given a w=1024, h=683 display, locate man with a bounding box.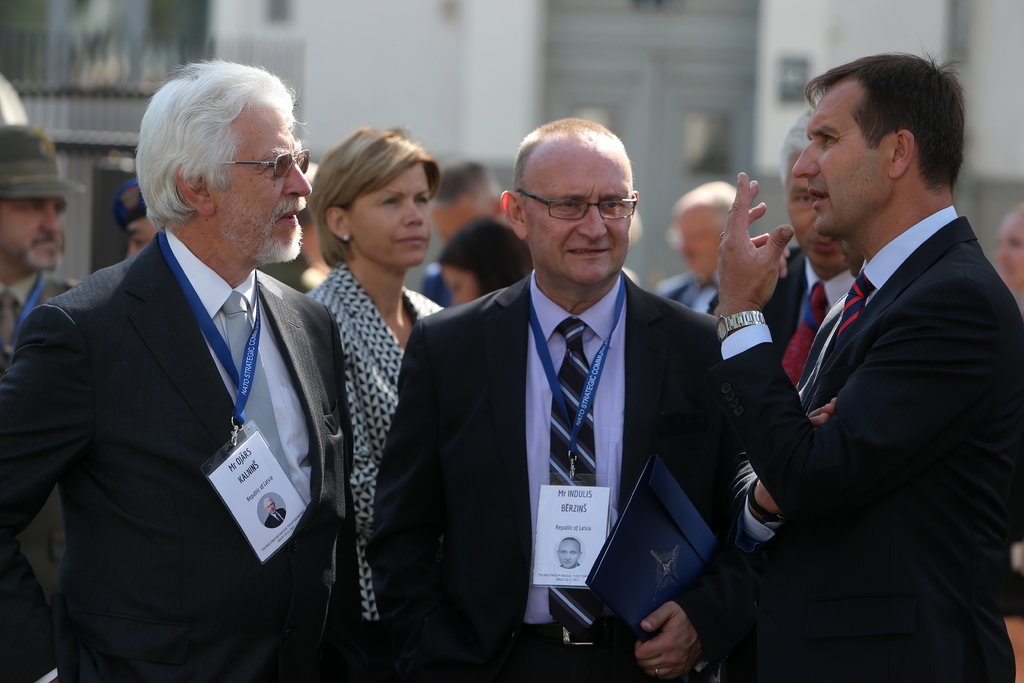
Located: 730,39,1015,666.
